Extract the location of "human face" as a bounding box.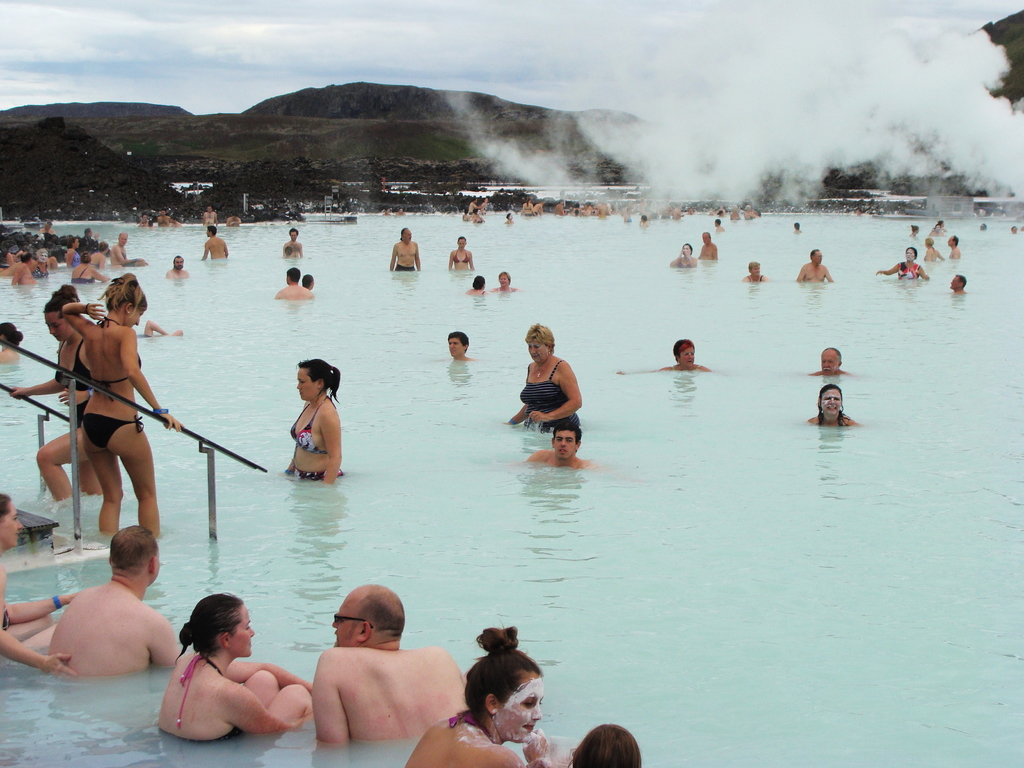
box(822, 385, 842, 415).
